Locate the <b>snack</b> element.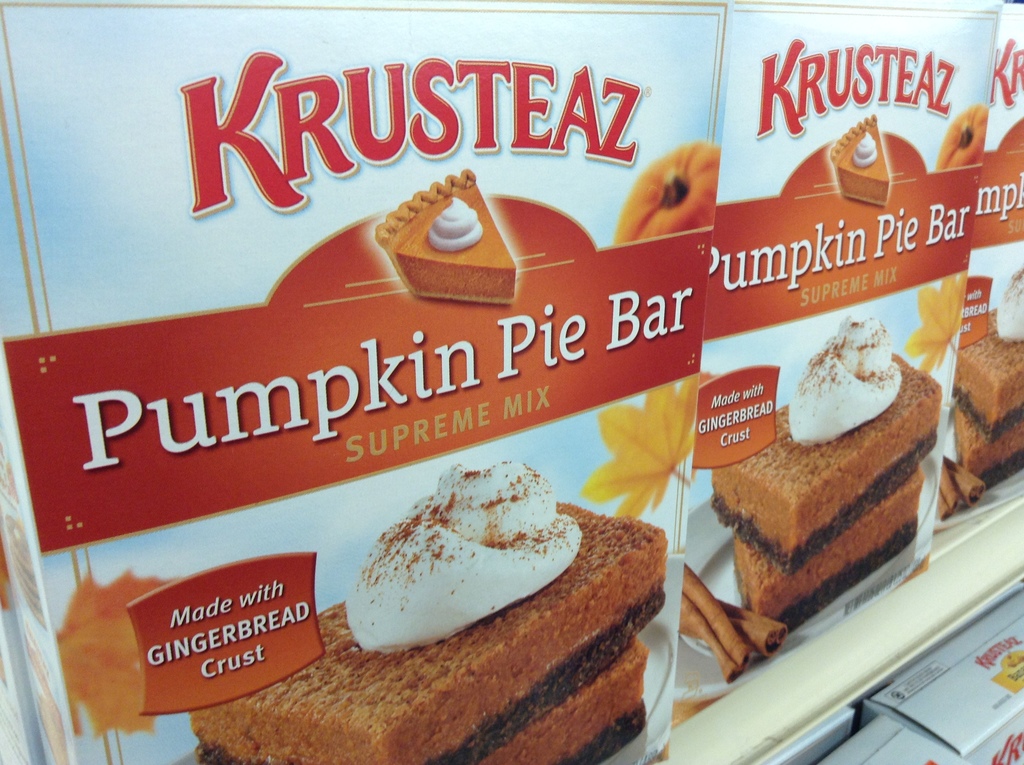
Element bbox: rect(947, 274, 1023, 508).
